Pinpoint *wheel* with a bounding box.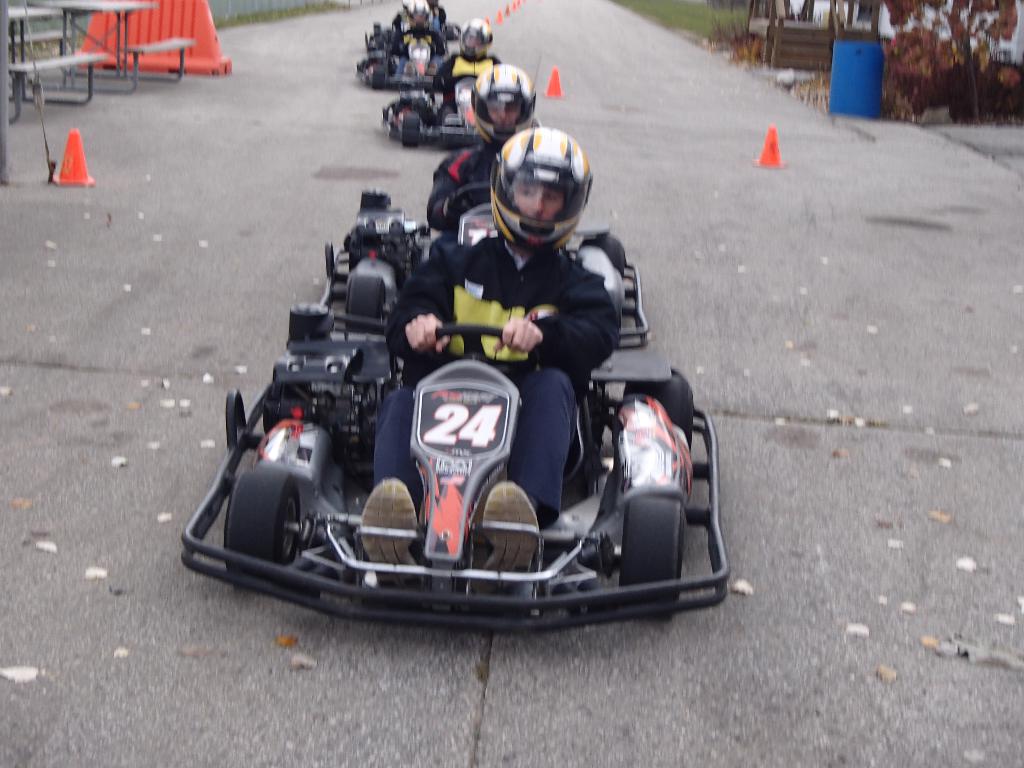
582, 264, 617, 323.
